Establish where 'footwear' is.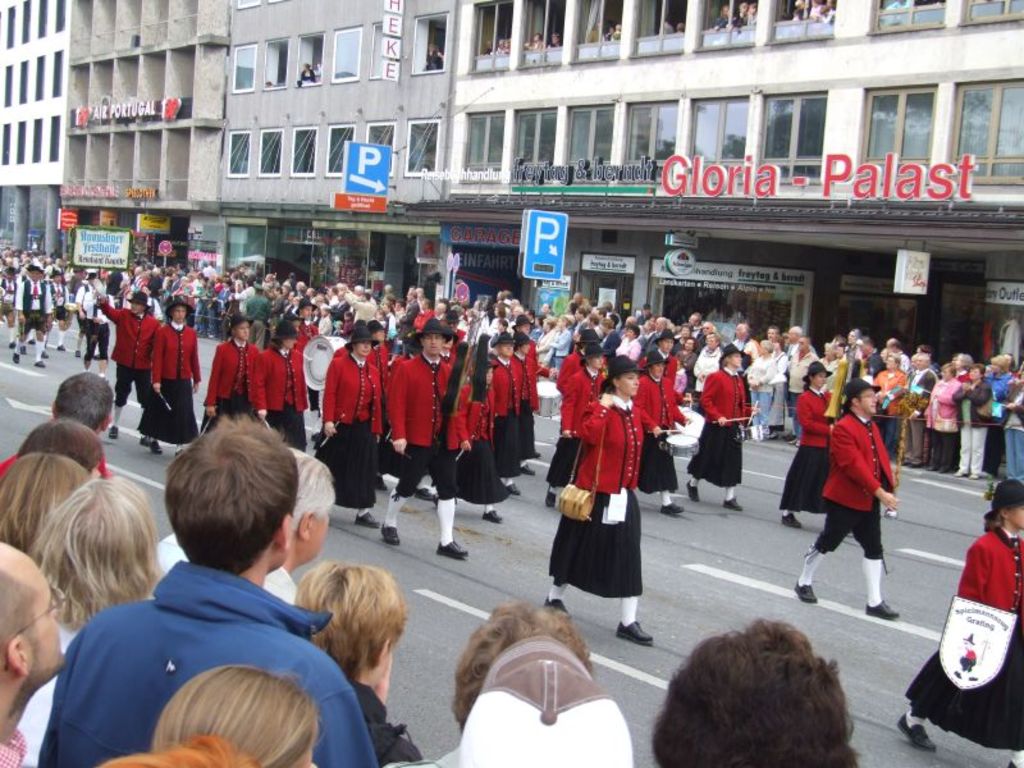
Established at left=522, top=462, right=532, bottom=472.
